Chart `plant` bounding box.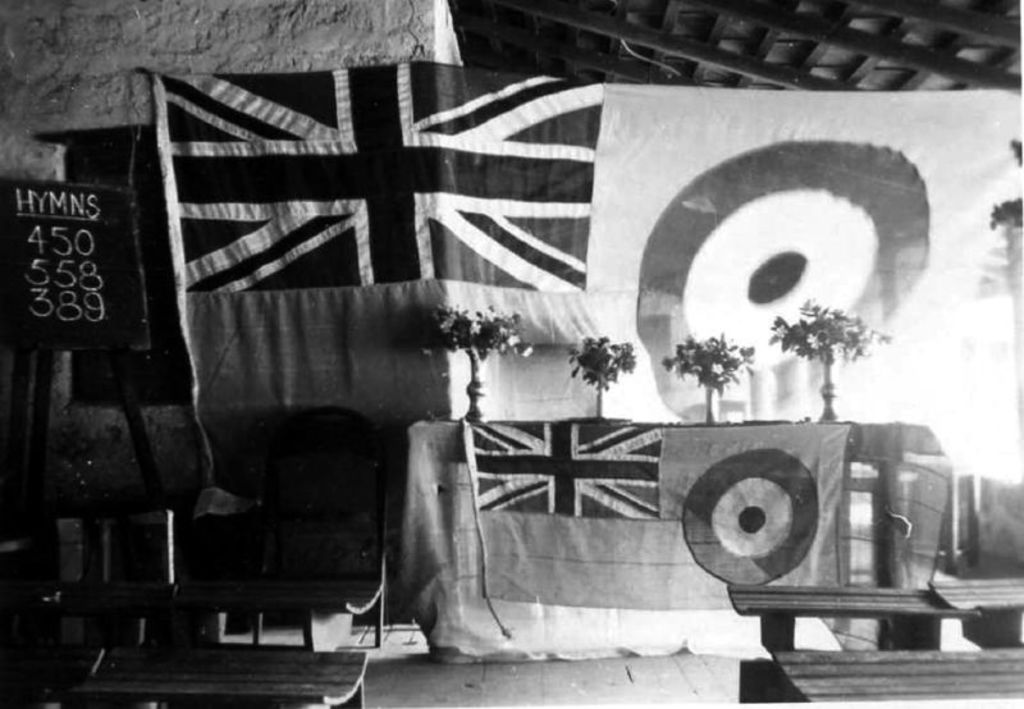
Charted: [x1=768, y1=294, x2=886, y2=424].
